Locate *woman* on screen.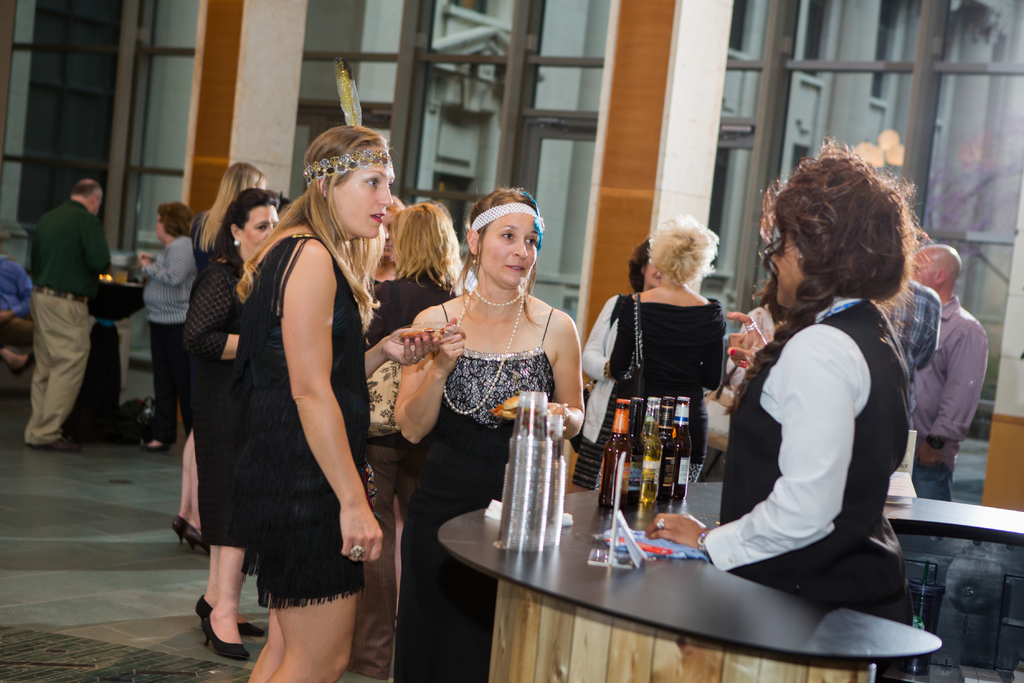
On screen at box=[389, 181, 583, 584].
